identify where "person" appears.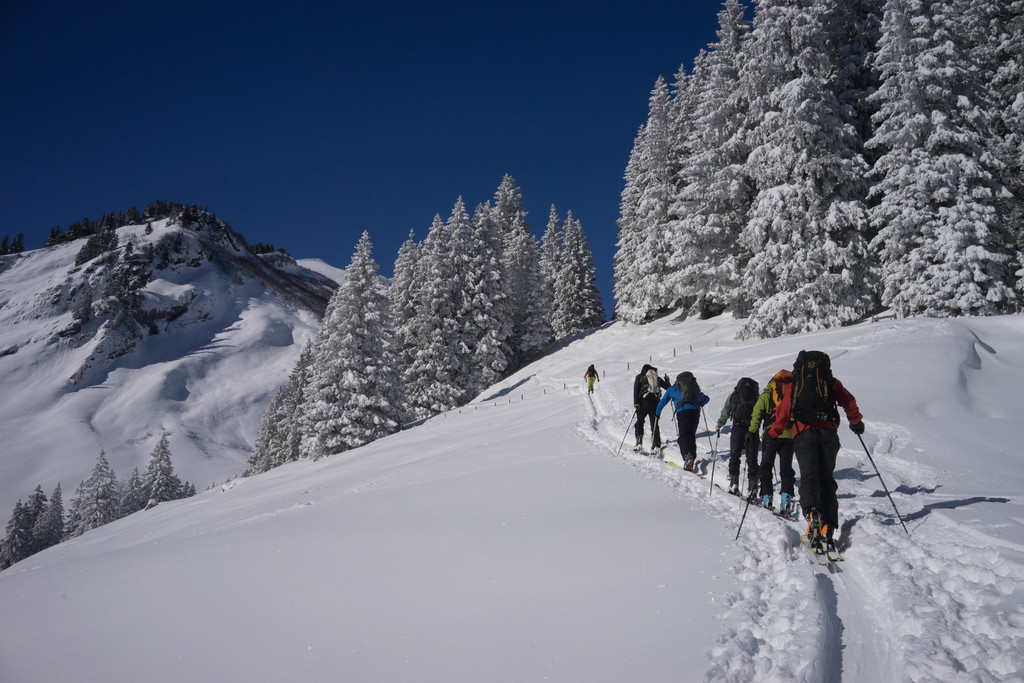
Appears at bbox=[715, 364, 760, 491].
